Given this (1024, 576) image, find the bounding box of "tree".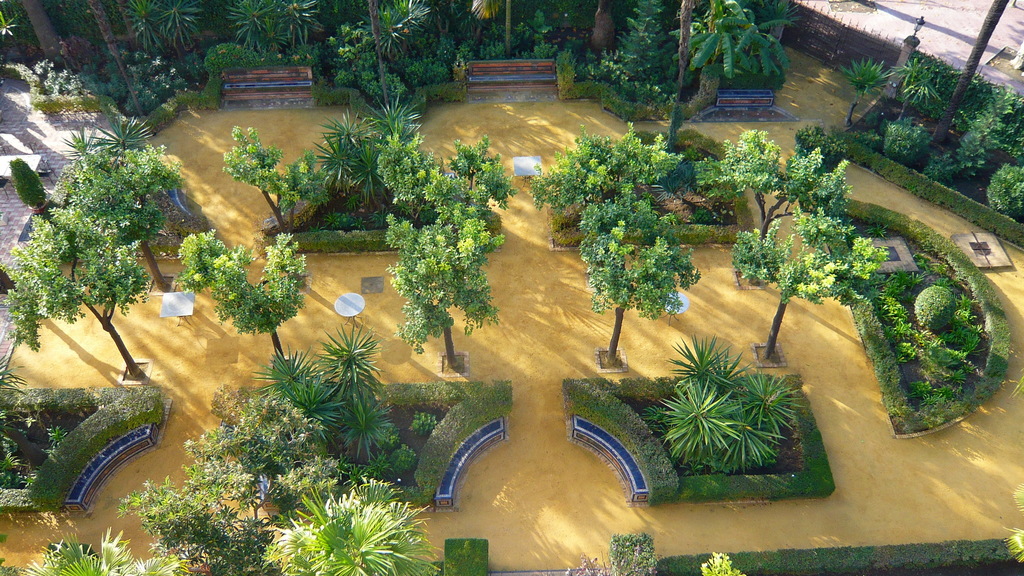
(380, 202, 502, 366).
